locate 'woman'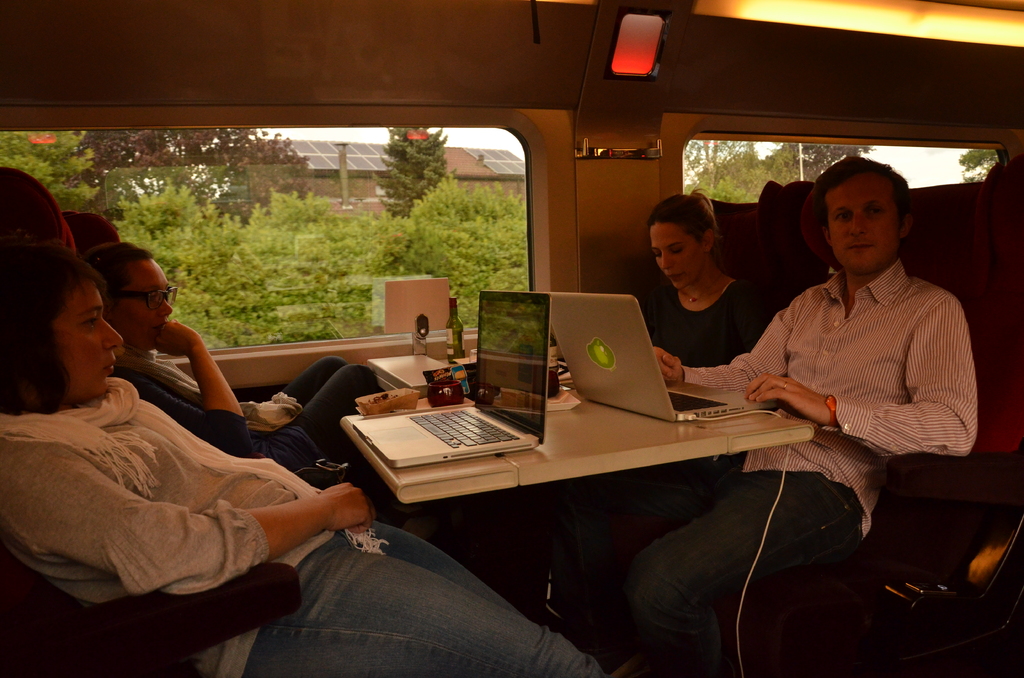
{"left": 0, "top": 241, "right": 609, "bottom": 677}
